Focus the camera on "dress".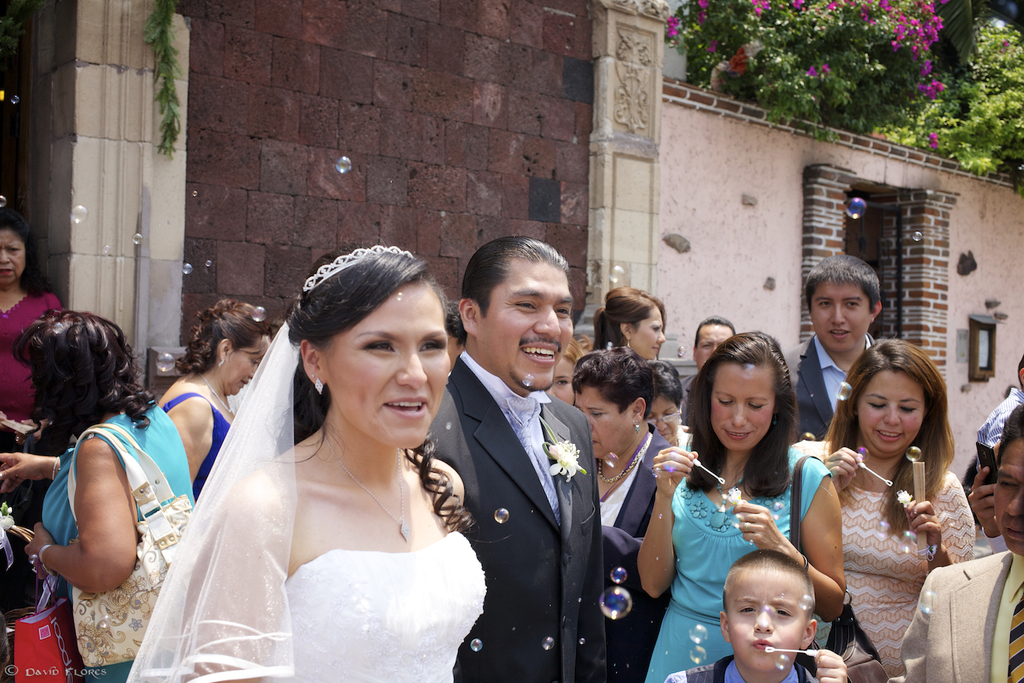
Focus region: <region>840, 467, 974, 682</region>.
